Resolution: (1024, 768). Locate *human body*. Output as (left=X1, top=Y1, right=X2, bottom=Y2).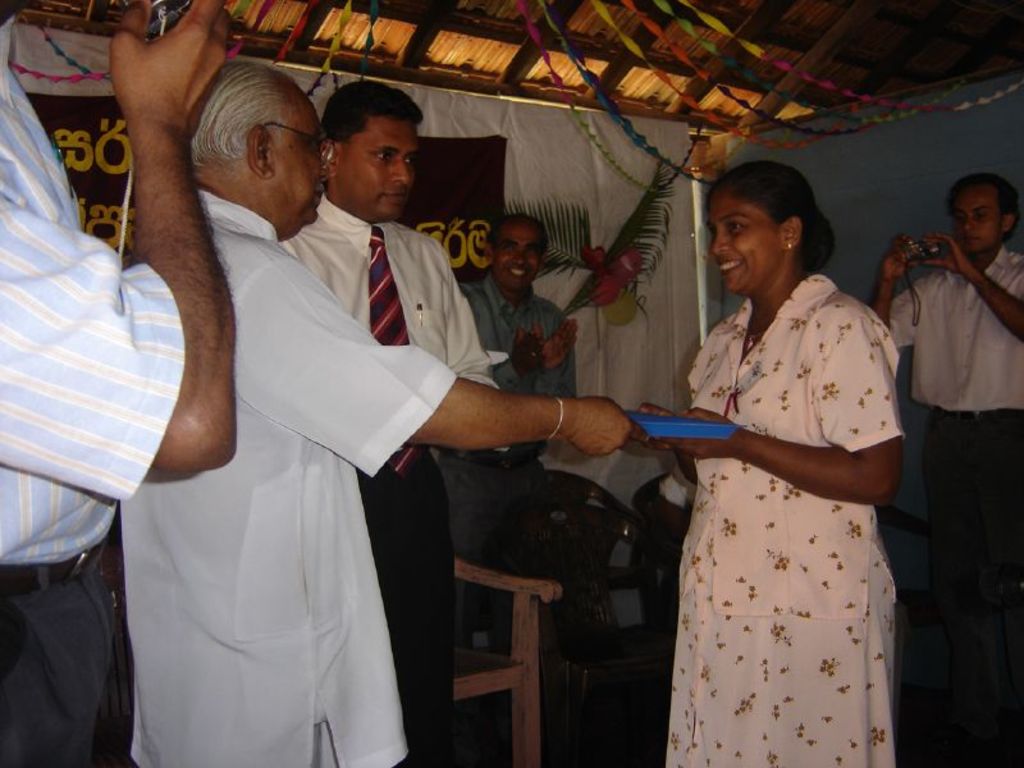
(left=438, top=210, right=582, bottom=644).
